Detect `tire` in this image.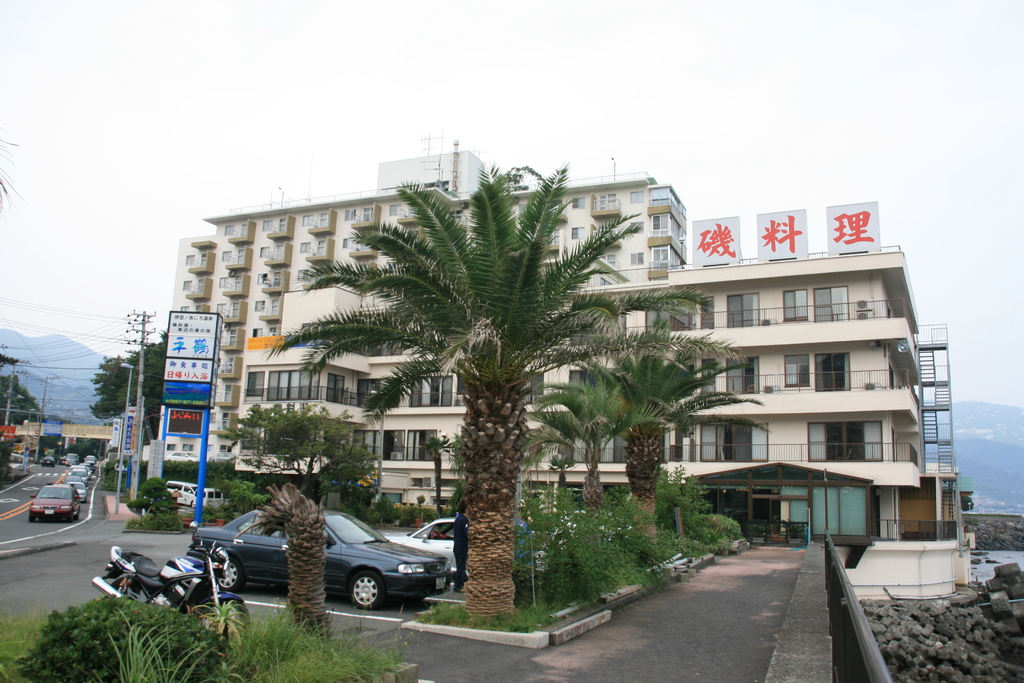
Detection: bbox=[219, 557, 241, 595].
